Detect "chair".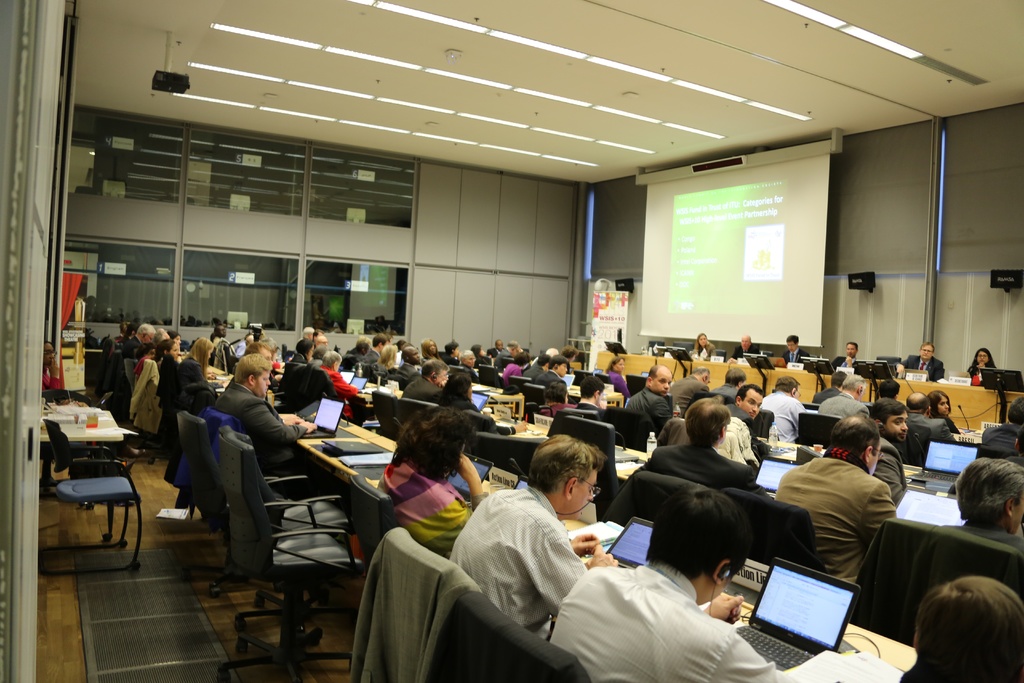
Detected at box=[472, 429, 543, 479].
